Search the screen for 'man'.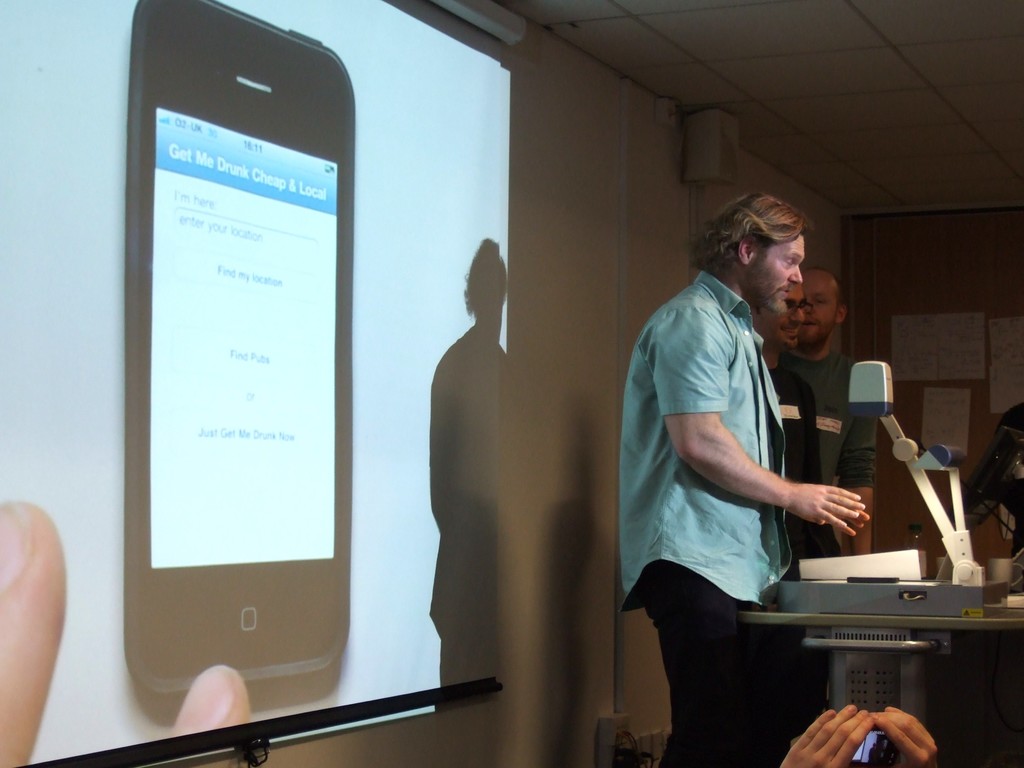
Found at Rect(598, 198, 847, 756).
